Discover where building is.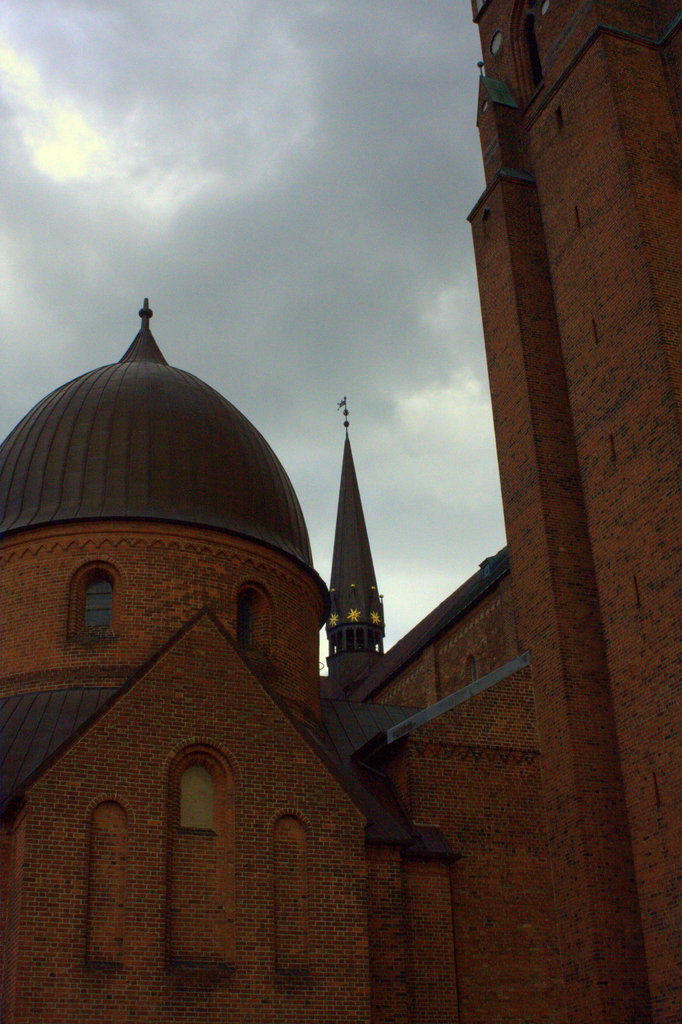
Discovered at bbox=(0, 0, 681, 1023).
